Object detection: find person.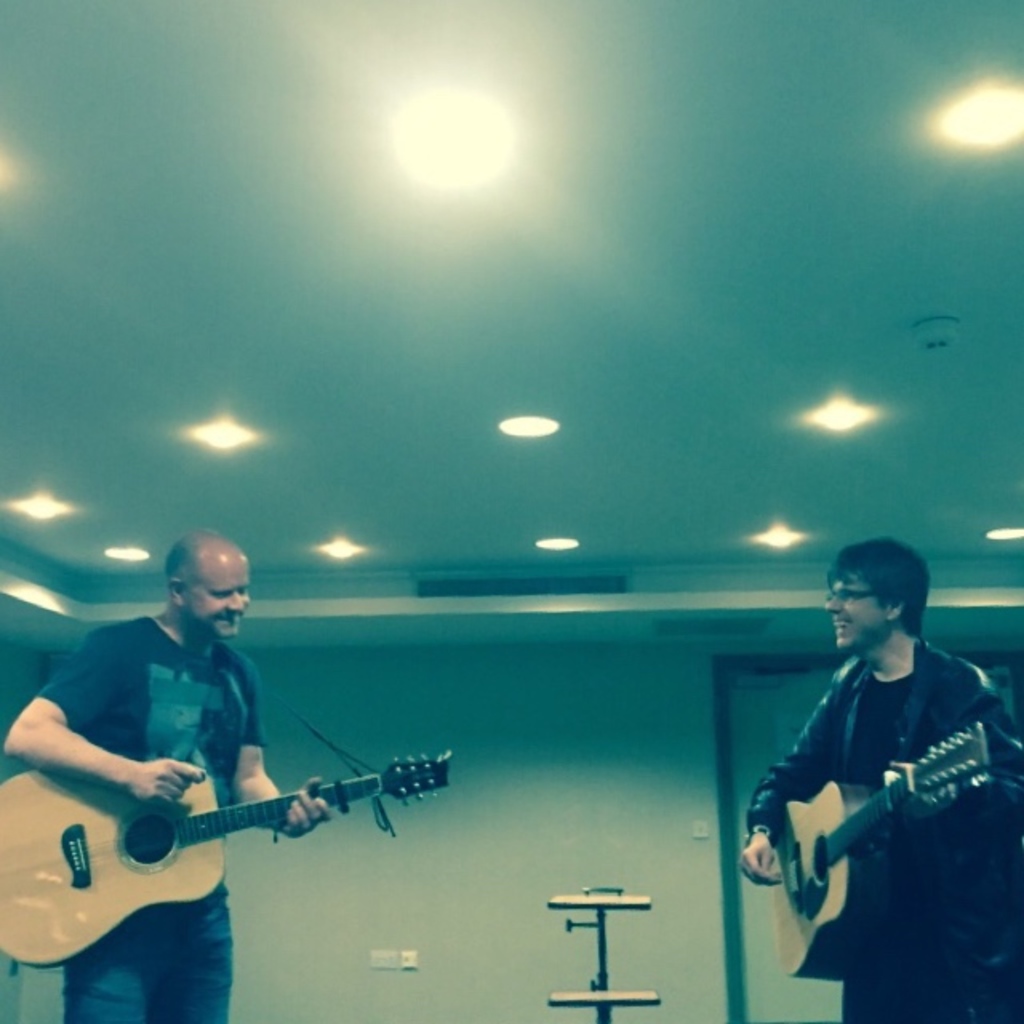
left=726, top=552, right=1013, bottom=1022.
